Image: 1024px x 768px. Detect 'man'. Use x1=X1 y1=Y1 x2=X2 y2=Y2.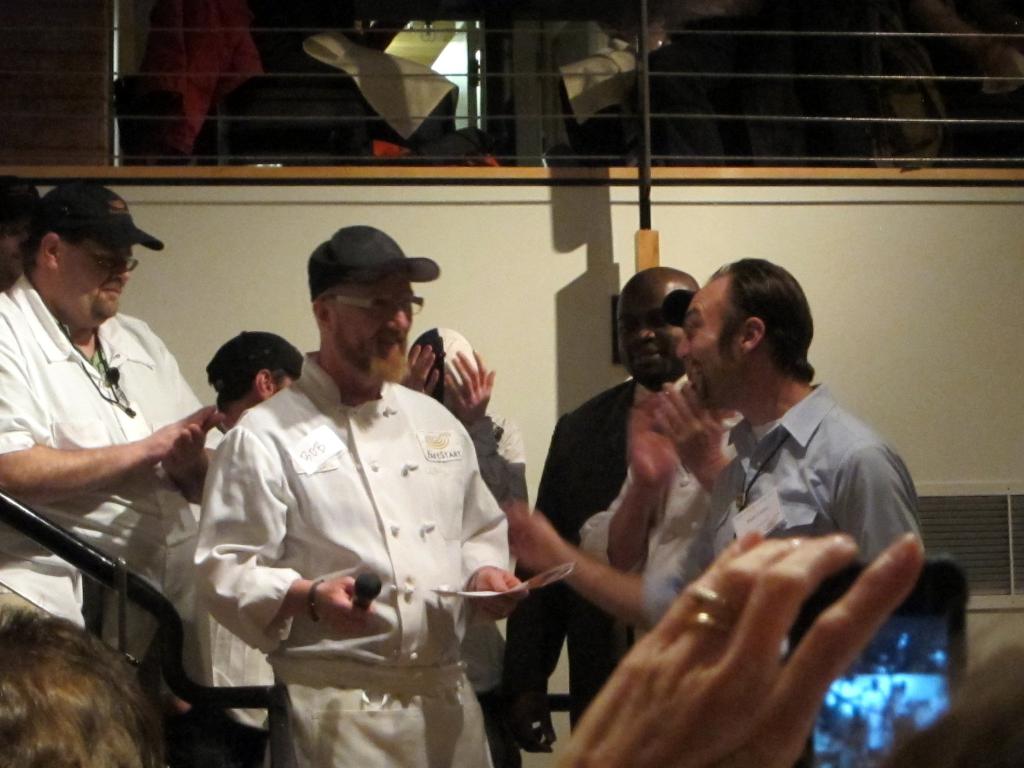
x1=0 y1=183 x2=229 y2=633.
